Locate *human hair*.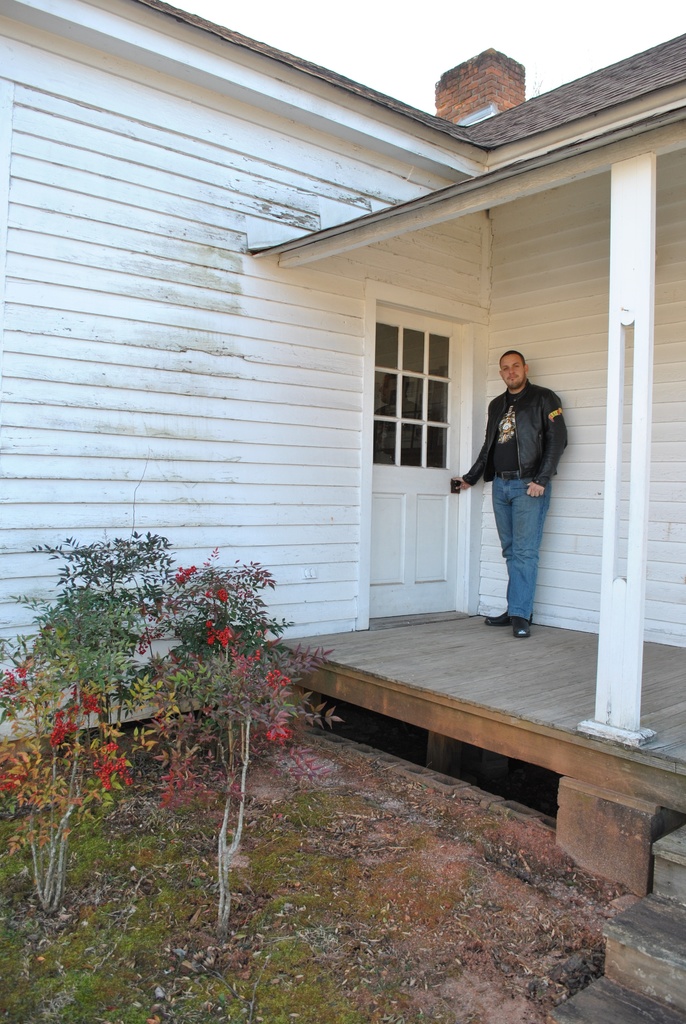
Bounding box: [left=501, top=350, right=527, bottom=371].
